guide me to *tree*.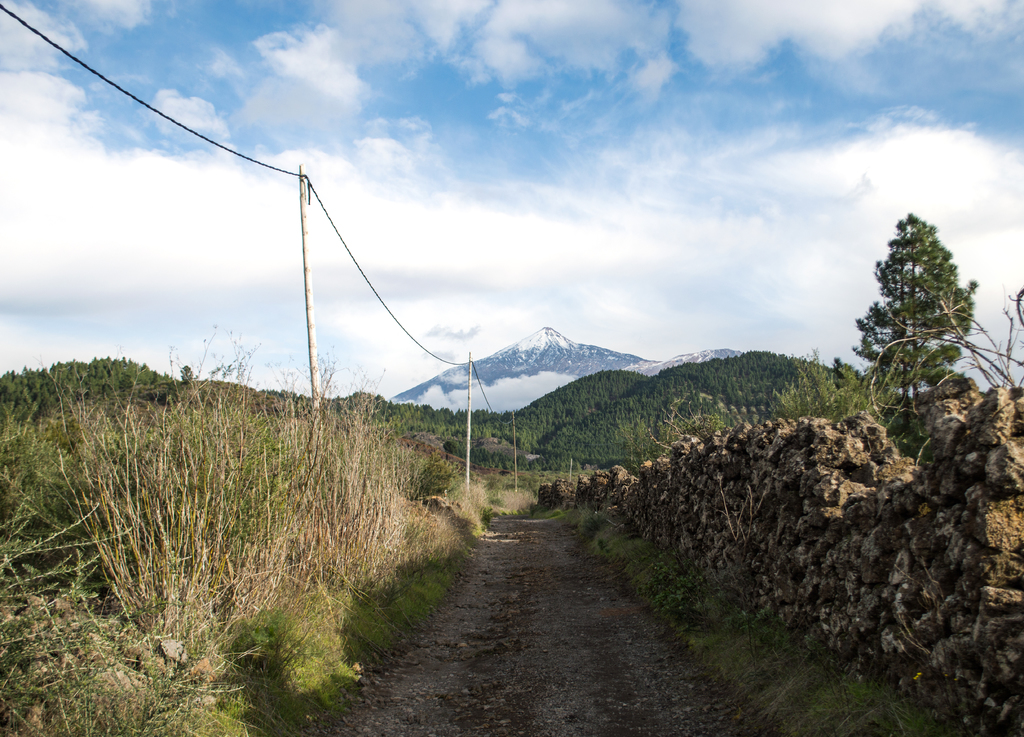
Guidance: 854/195/988/458.
